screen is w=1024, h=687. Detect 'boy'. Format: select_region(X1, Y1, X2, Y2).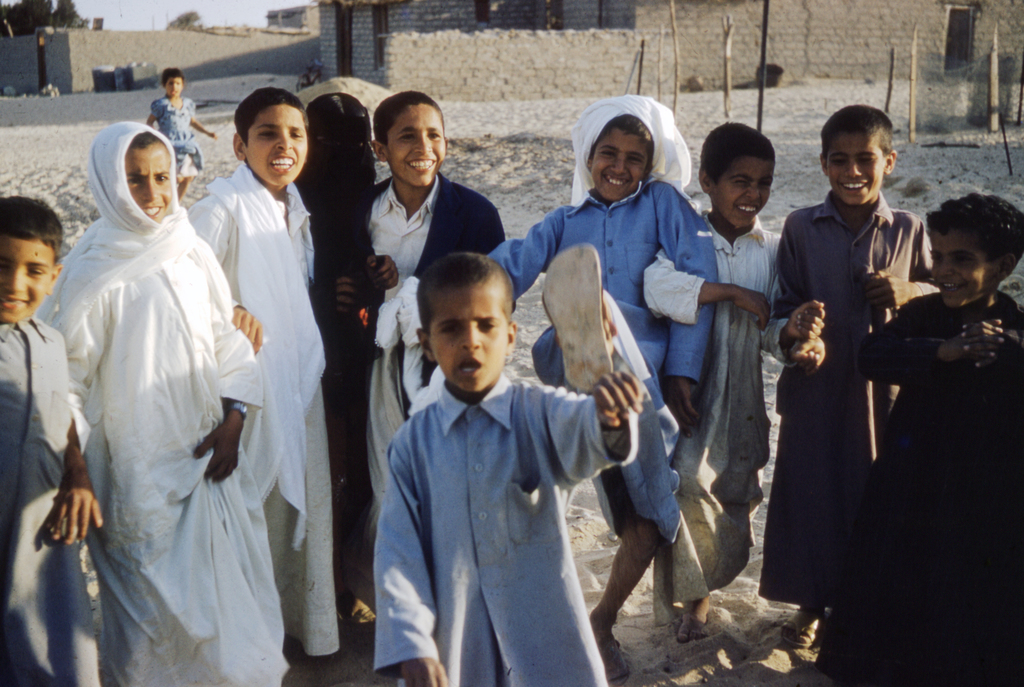
select_region(772, 100, 938, 649).
